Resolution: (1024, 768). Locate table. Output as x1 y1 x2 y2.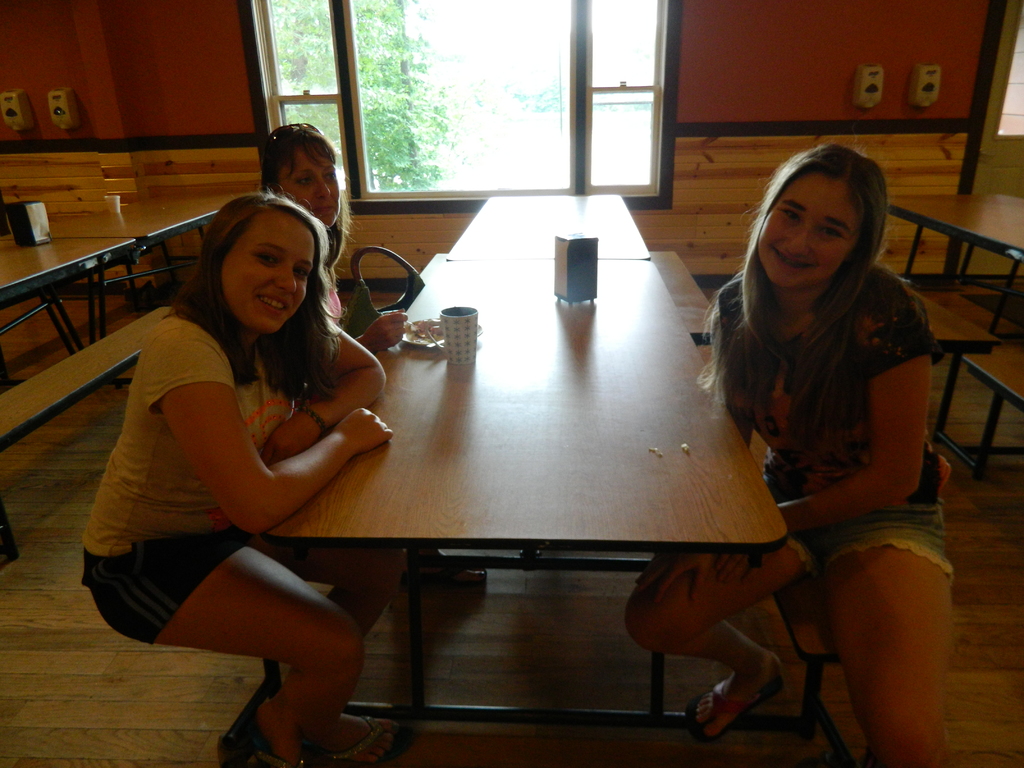
889 193 1023 342.
